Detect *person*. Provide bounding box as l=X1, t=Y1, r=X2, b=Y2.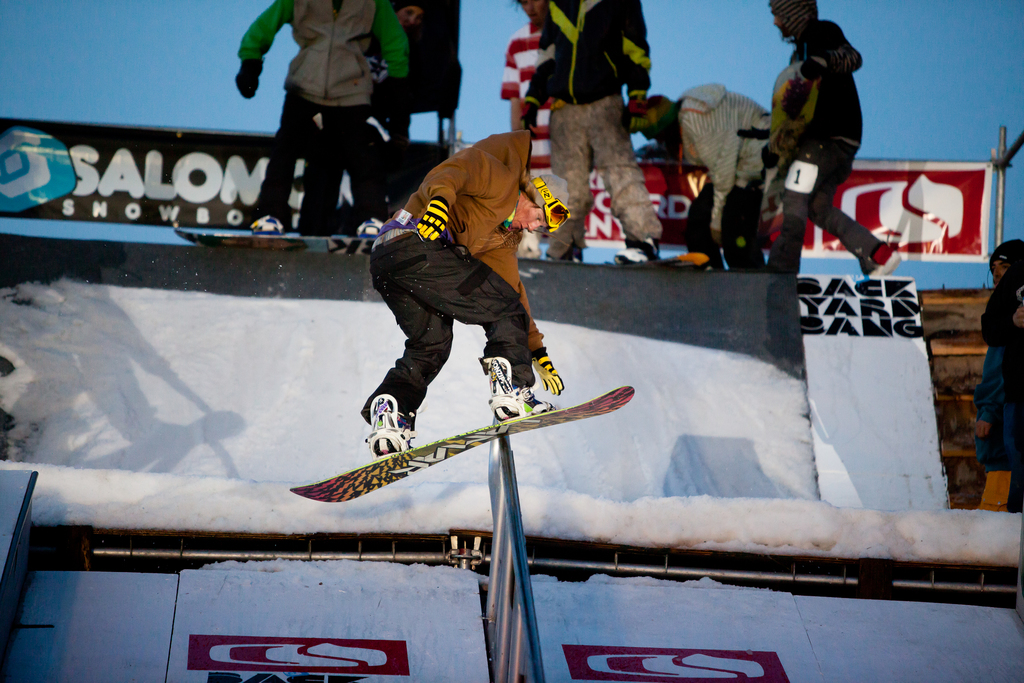
l=636, t=80, r=783, b=279.
